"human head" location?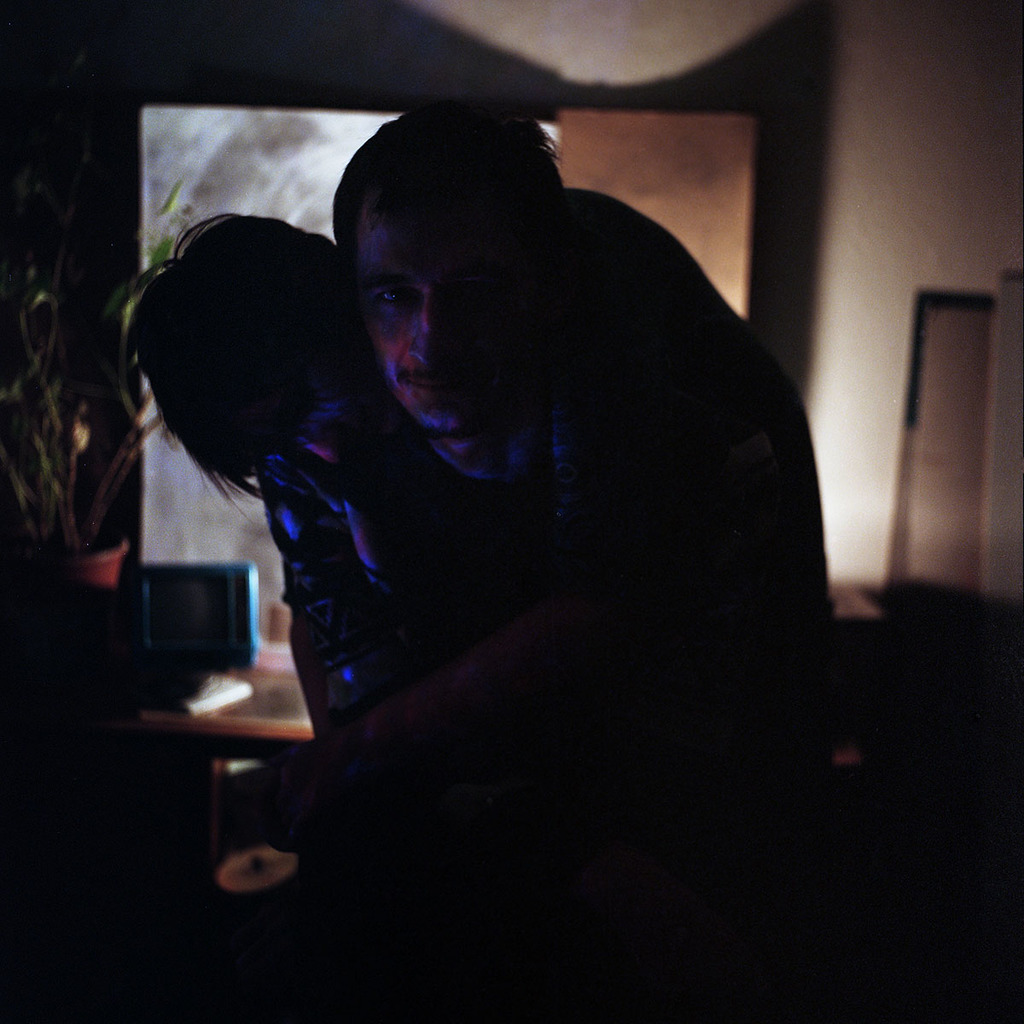
BBox(127, 211, 345, 528)
